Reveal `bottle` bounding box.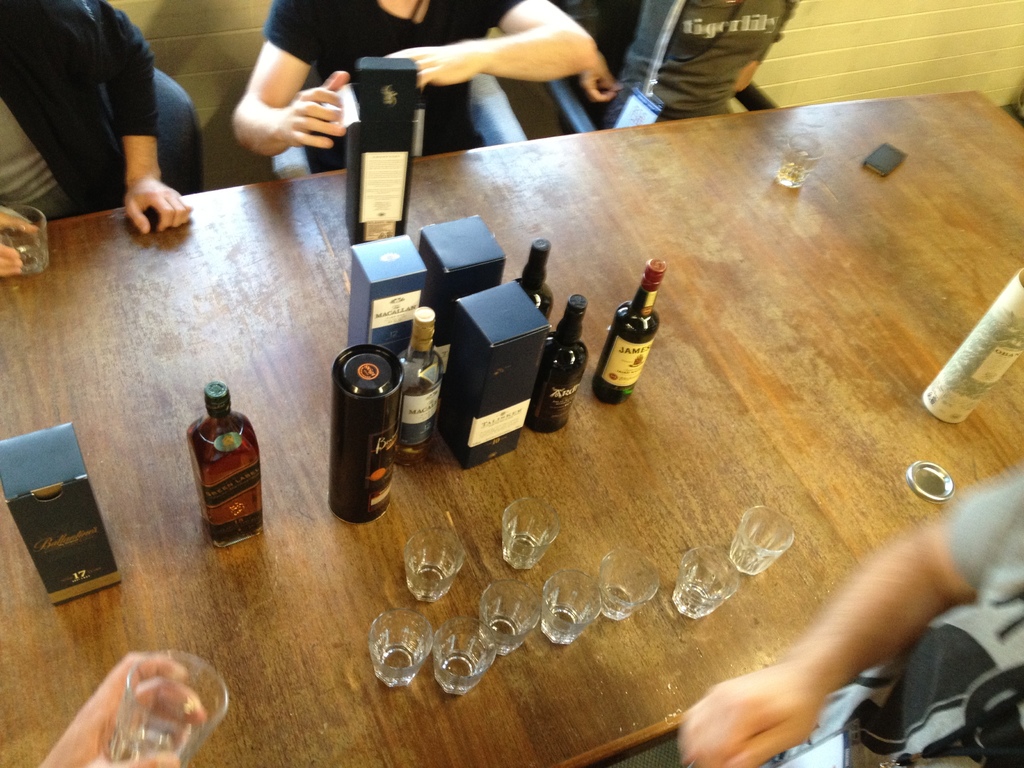
Revealed: 184:383:265:549.
